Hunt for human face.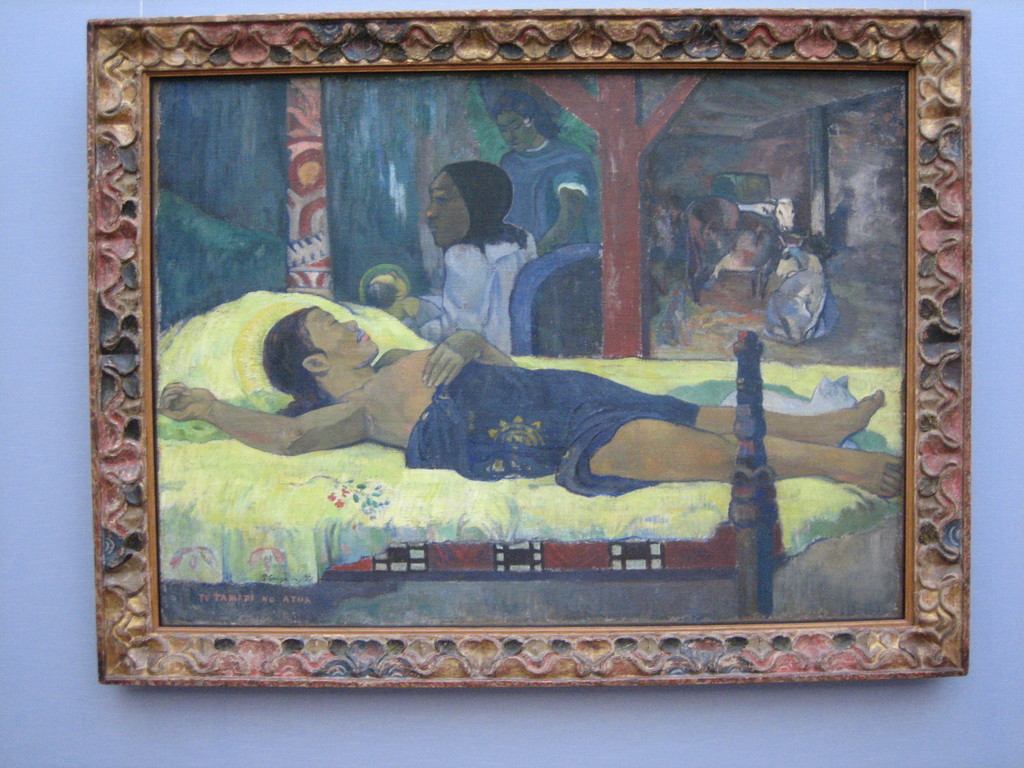
Hunted down at pyautogui.locateOnScreen(499, 114, 531, 152).
